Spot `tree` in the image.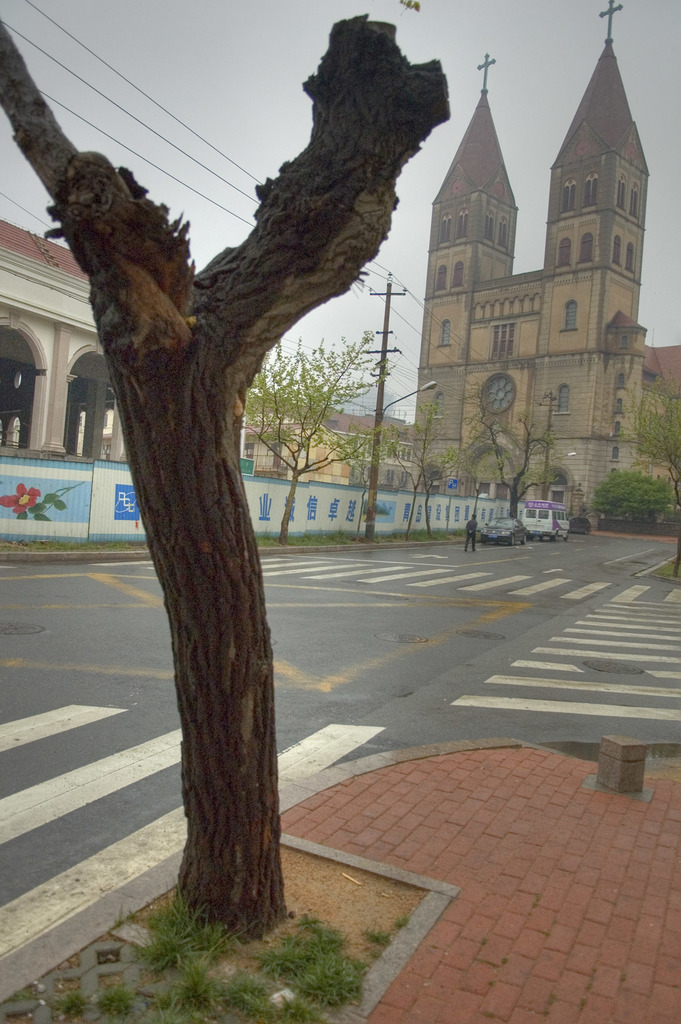
`tree` found at {"x1": 419, "y1": 440, "x2": 463, "y2": 541}.
